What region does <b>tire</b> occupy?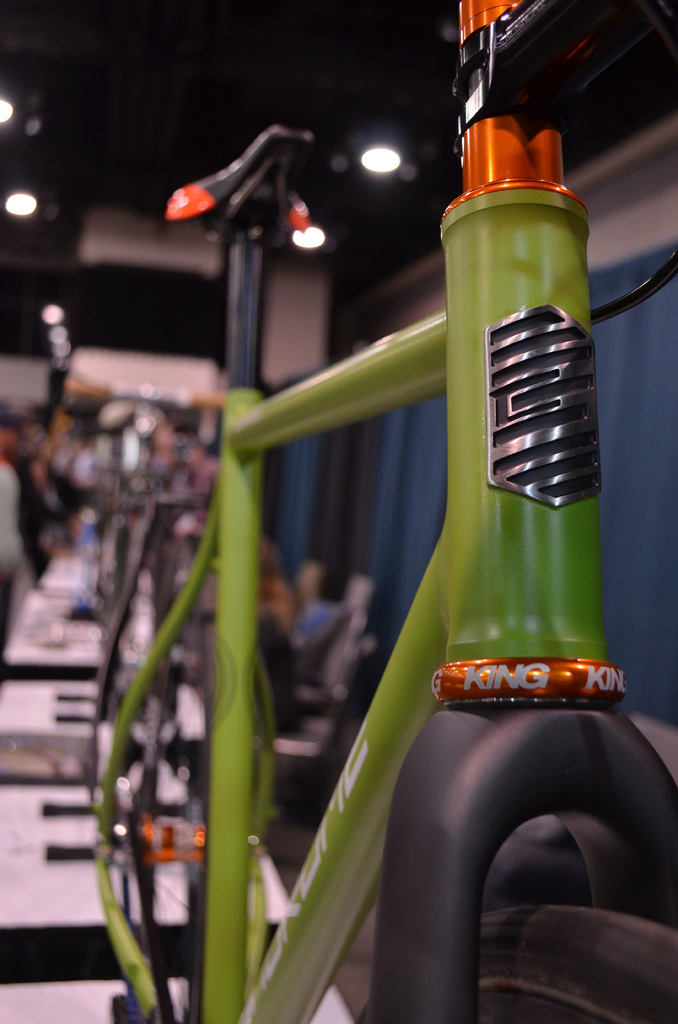
(104,531,216,1023).
